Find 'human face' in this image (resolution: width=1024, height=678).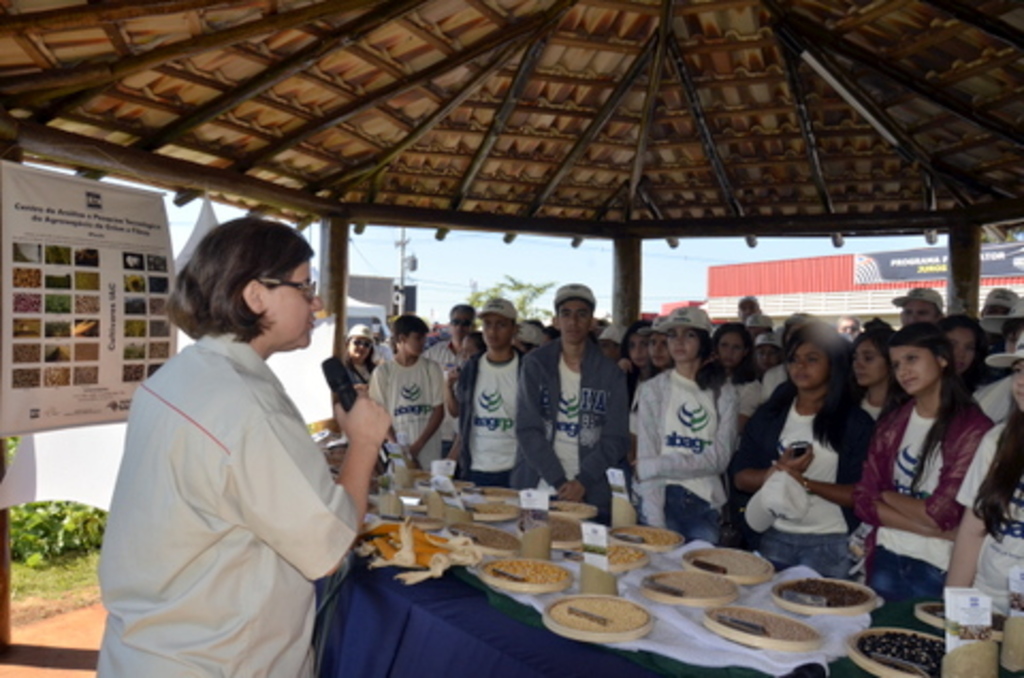
<box>949,328,977,371</box>.
